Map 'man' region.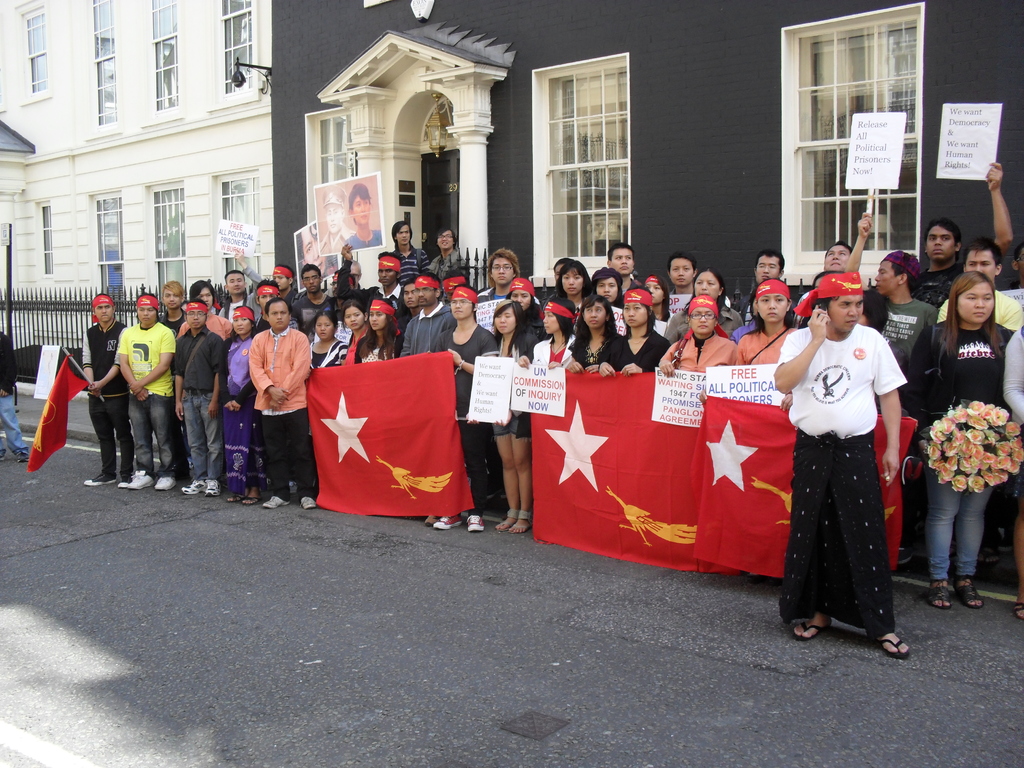
Mapped to rect(605, 244, 649, 296).
